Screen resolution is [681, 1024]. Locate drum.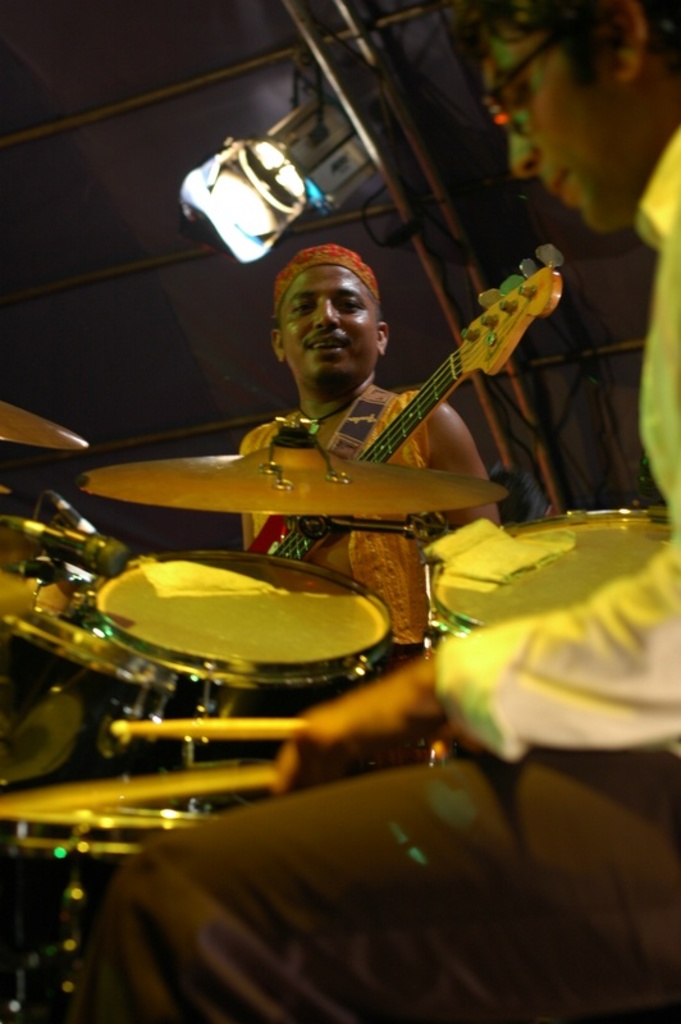
<bbox>0, 768, 232, 1023</bbox>.
